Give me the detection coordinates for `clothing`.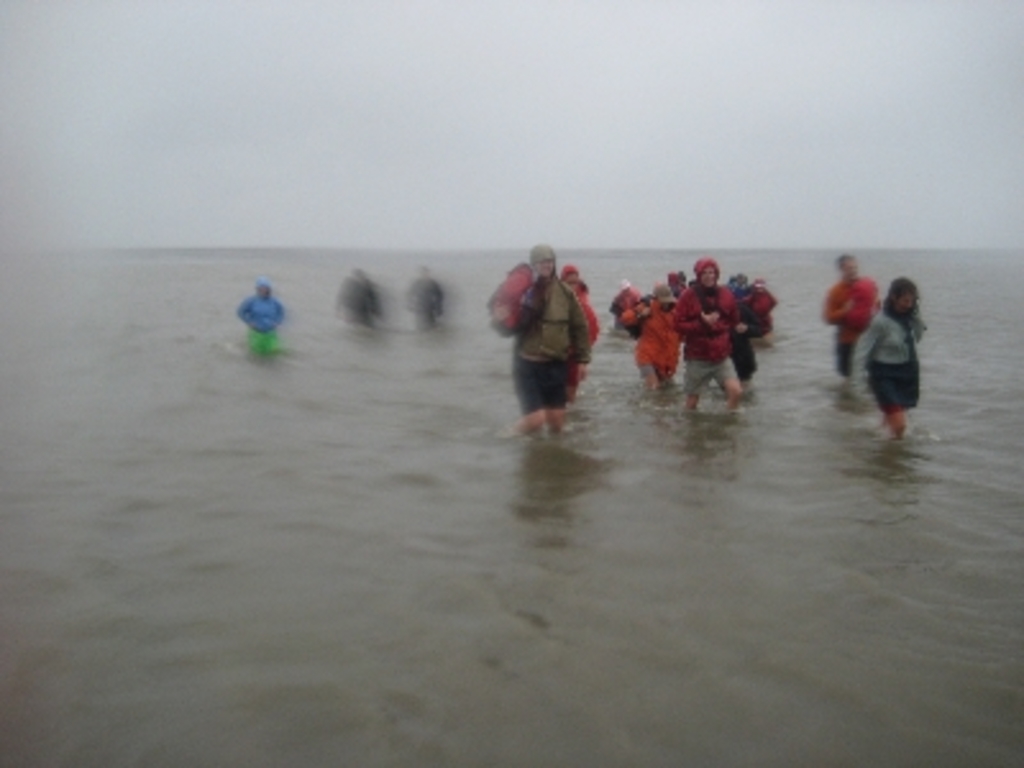
678/289/742/356.
